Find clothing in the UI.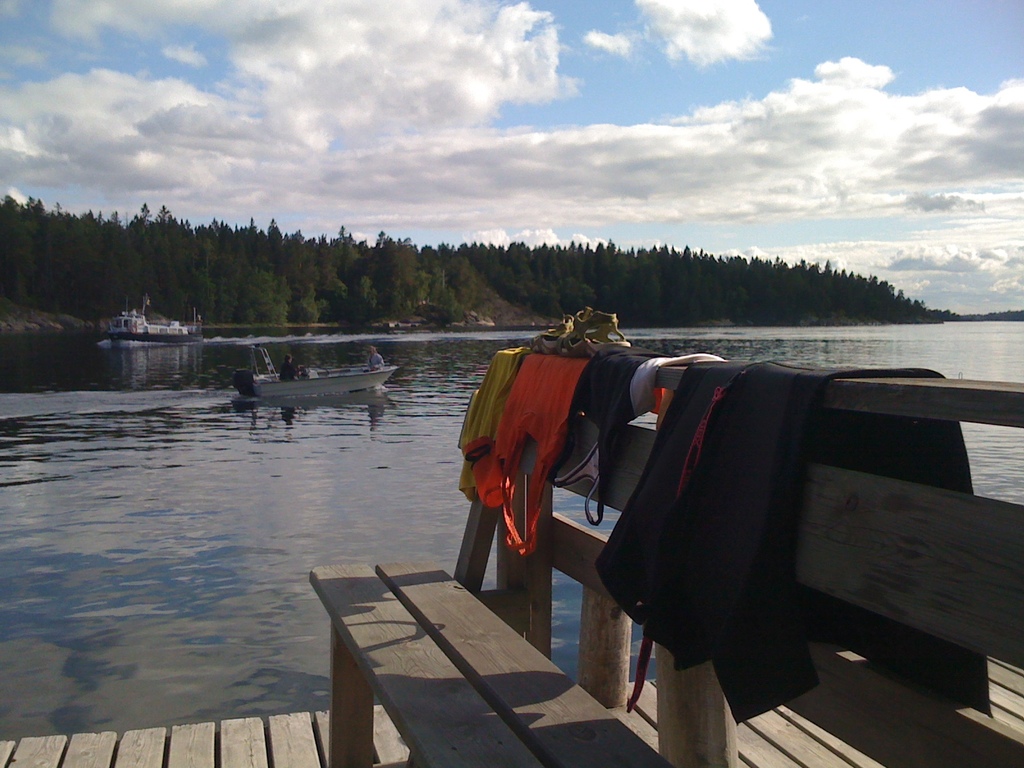
UI element at select_region(579, 343, 995, 767).
